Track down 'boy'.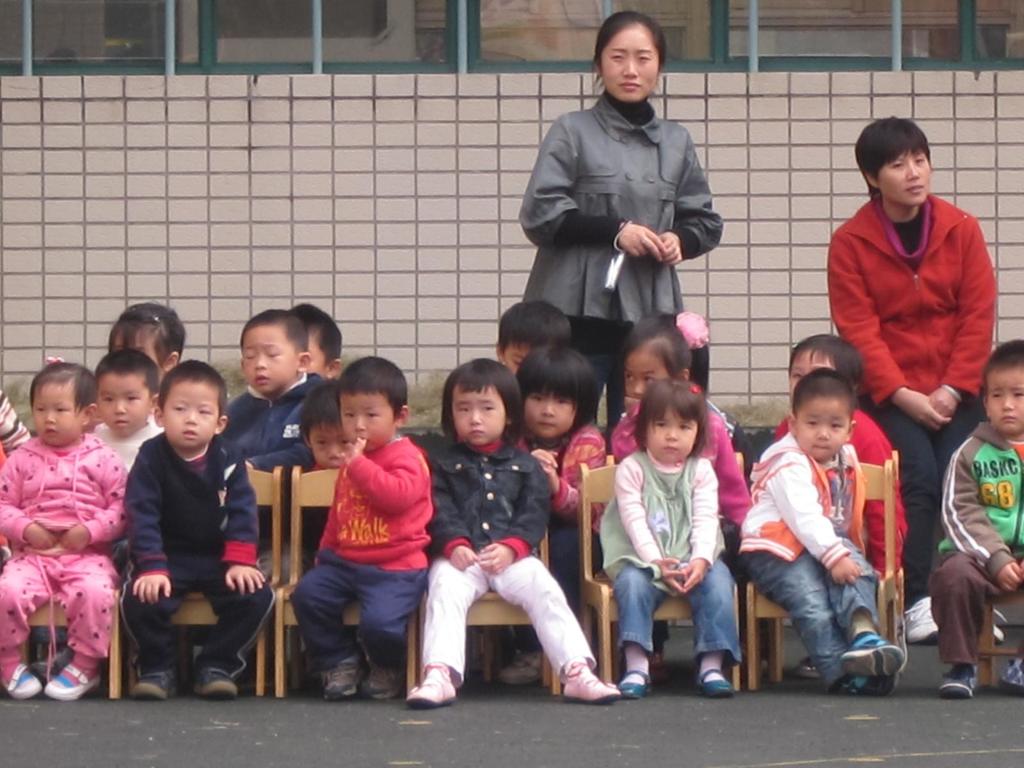
Tracked to {"x1": 493, "y1": 300, "x2": 573, "y2": 372}.
